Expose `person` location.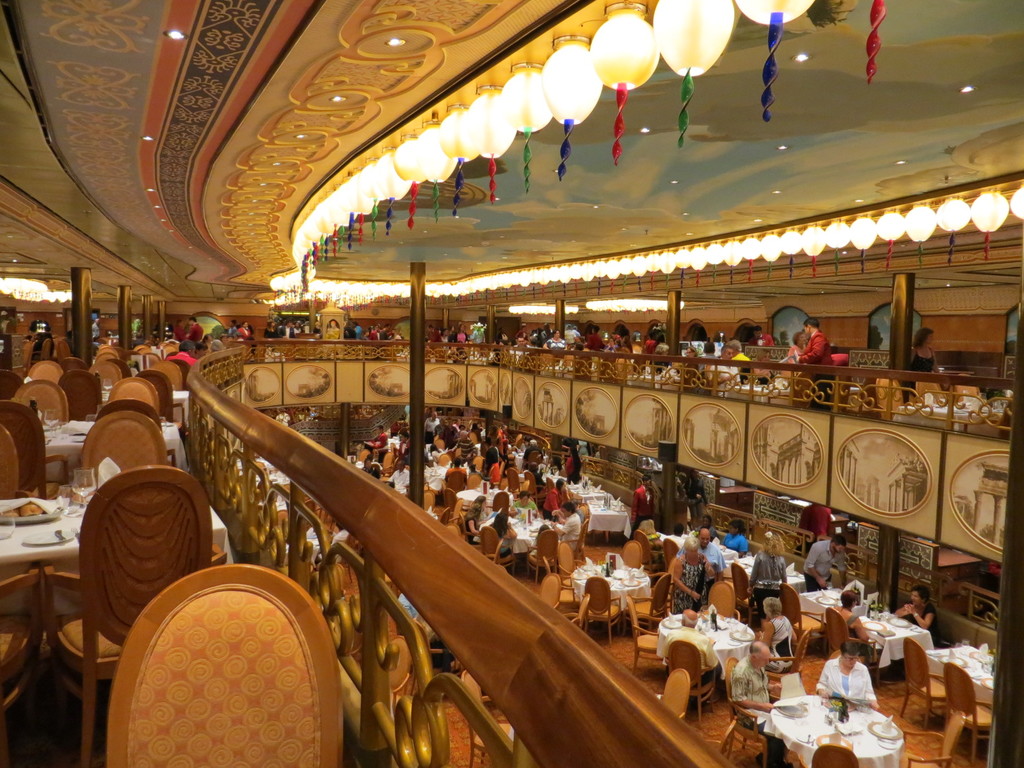
Exposed at 419,409,440,441.
